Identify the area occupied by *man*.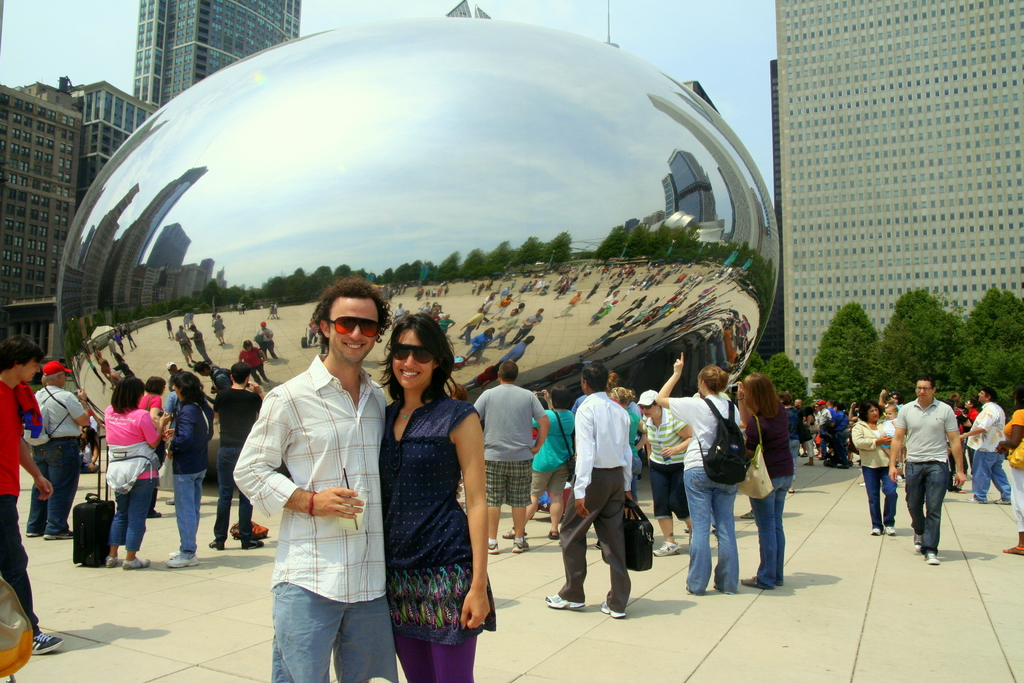
Area: [left=959, top=388, right=1011, bottom=505].
